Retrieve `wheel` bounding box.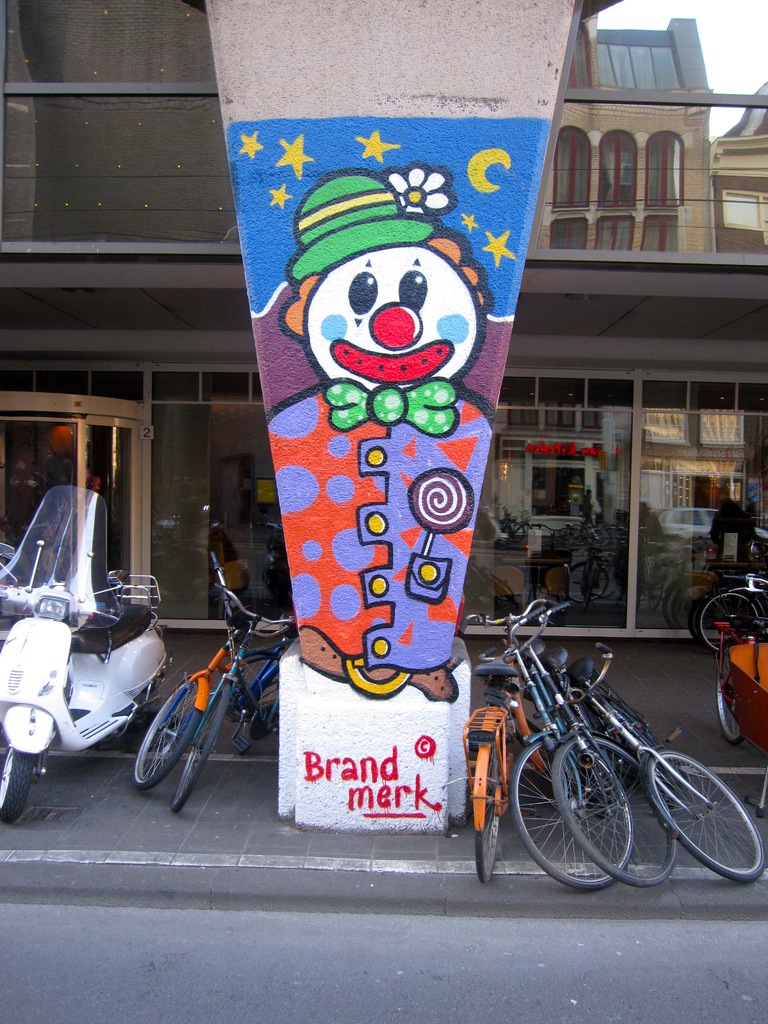
Bounding box: x1=473 y1=738 x2=504 y2=883.
